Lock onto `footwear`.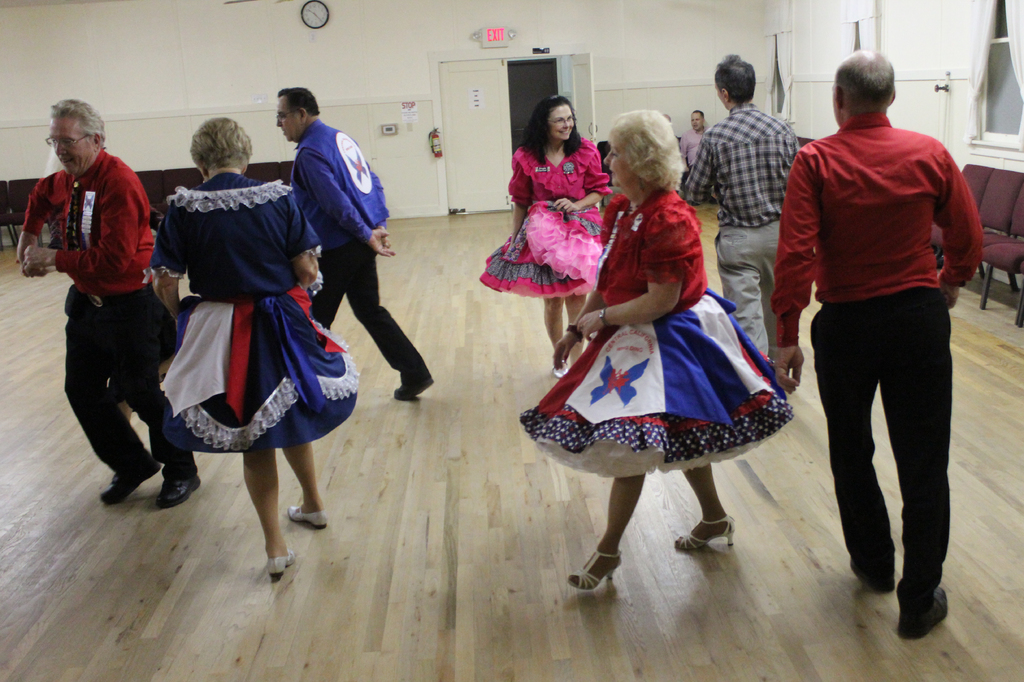
Locked: BBox(101, 446, 161, 505).
